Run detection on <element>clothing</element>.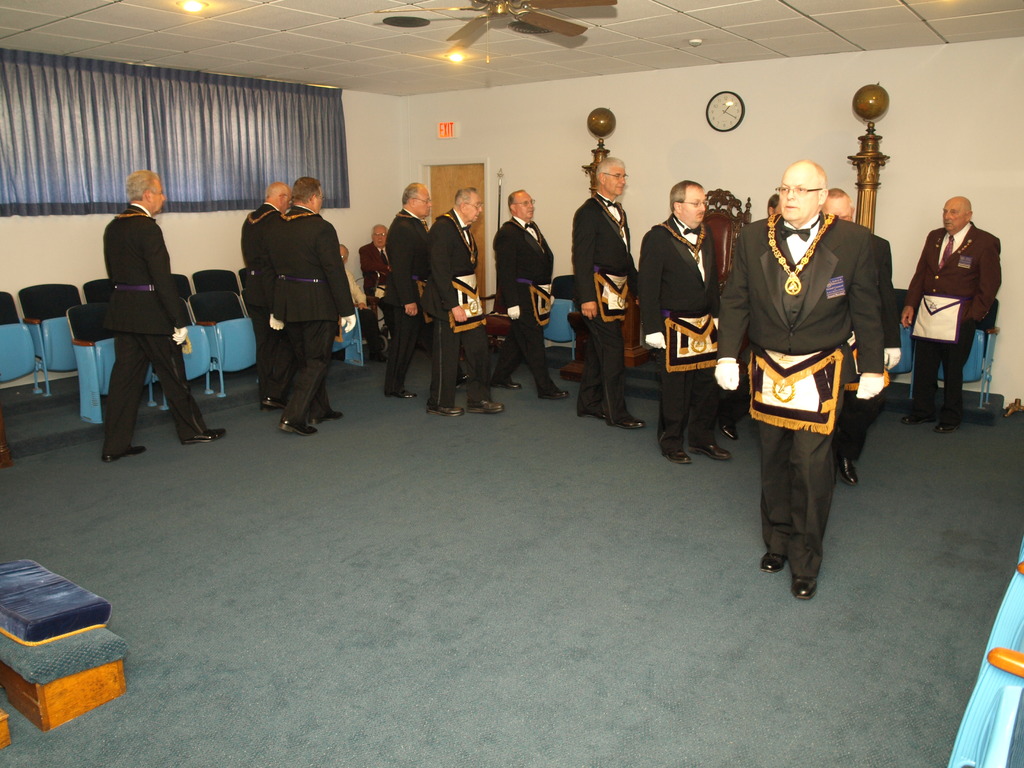
Result: [636, 211, 719, 457].
